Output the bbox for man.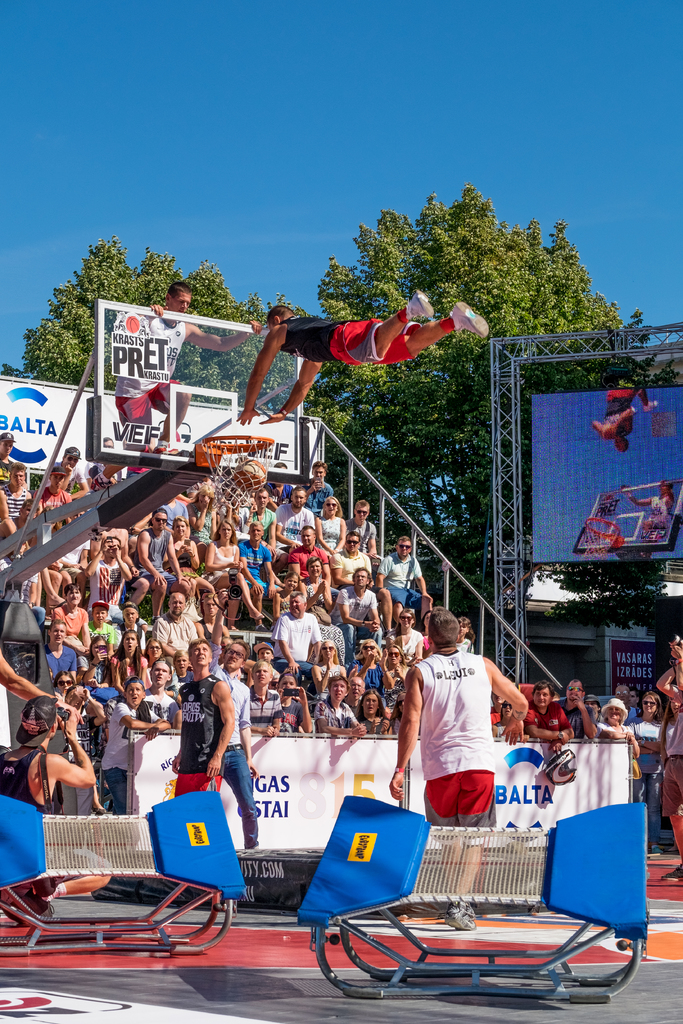
{"left": 36, "top": 465, "right": 67, "bottom": 536}.
